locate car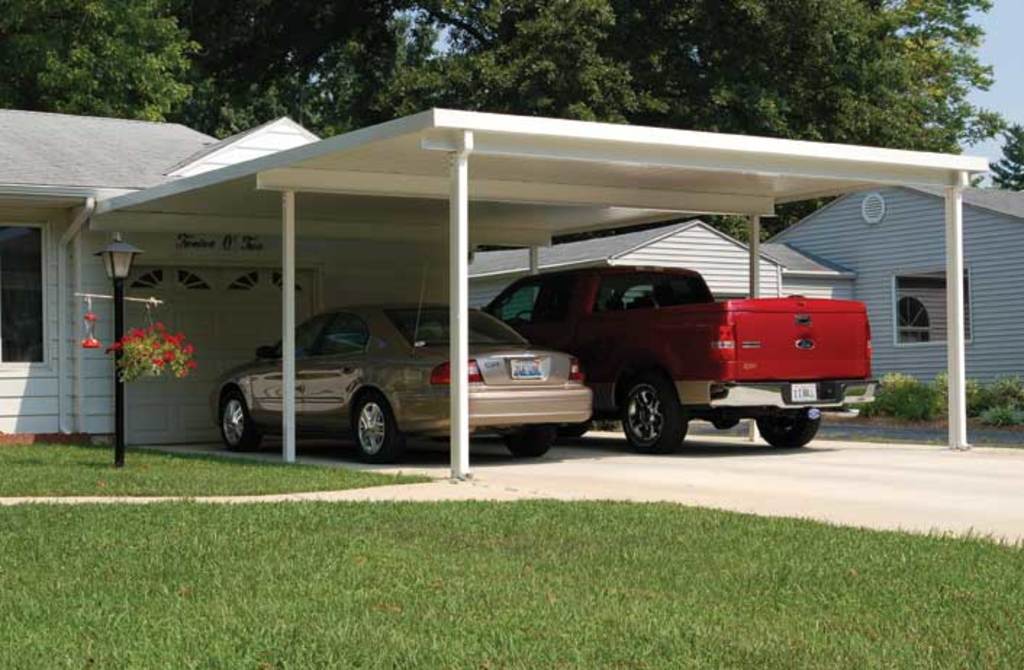
(x1=190, y1=280, x2=603, y2=467)
